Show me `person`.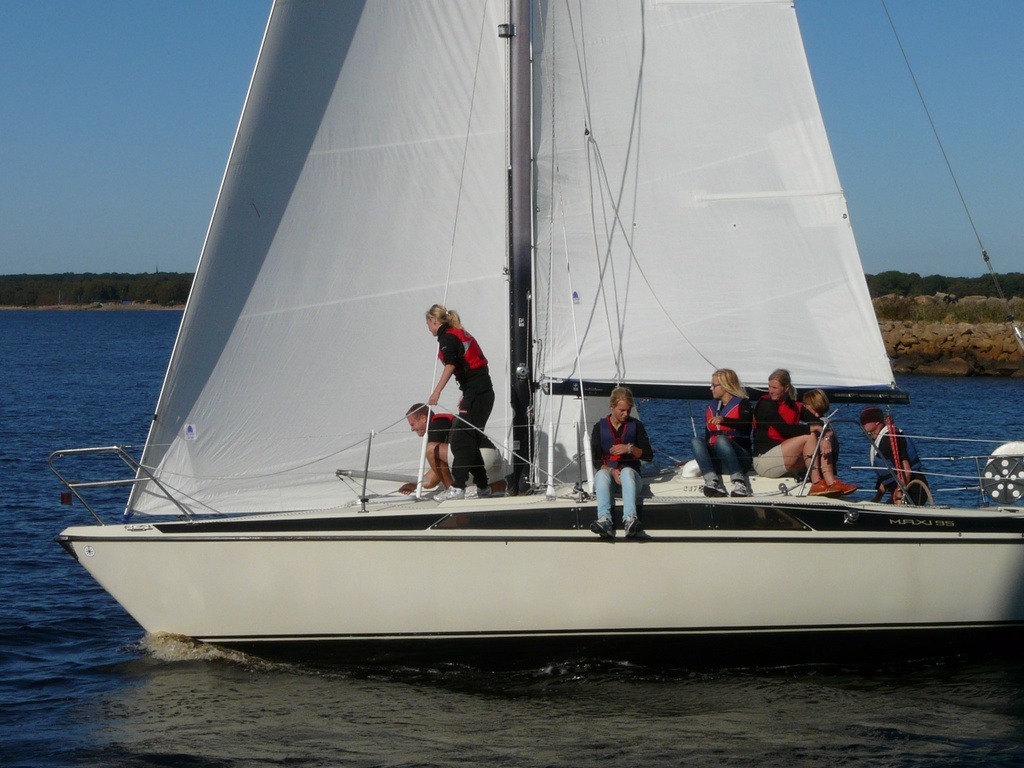
`person` is here: crop(402, 399, 502, 502).
